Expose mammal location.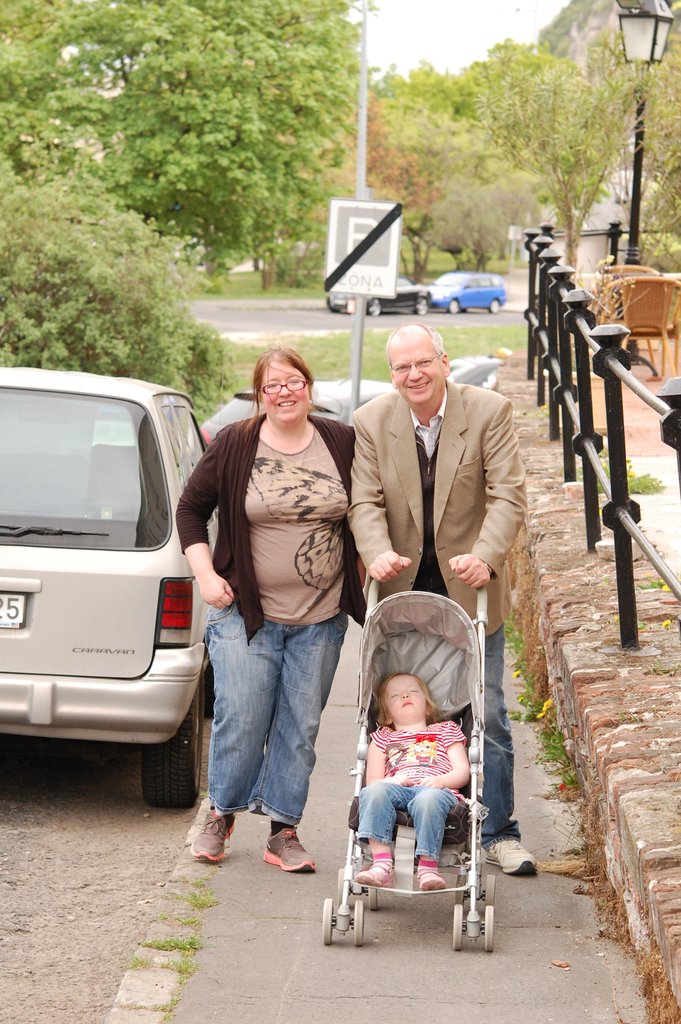
Exposed at pyautogui.locateOnScreen(173, 339, 369, 870).
